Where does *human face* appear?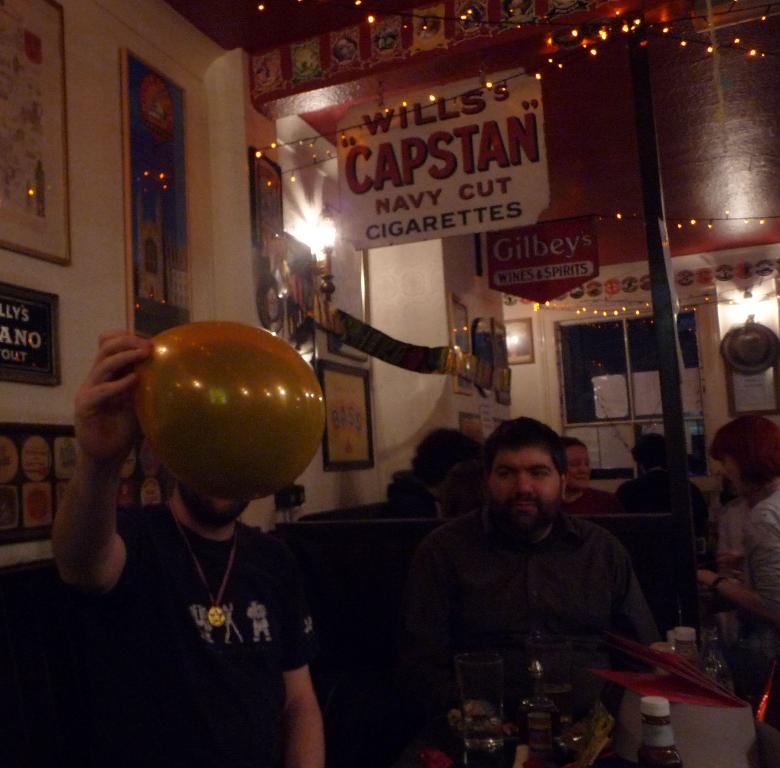
Appears at [x1=488, y1=445, x2=556, y2=531].
